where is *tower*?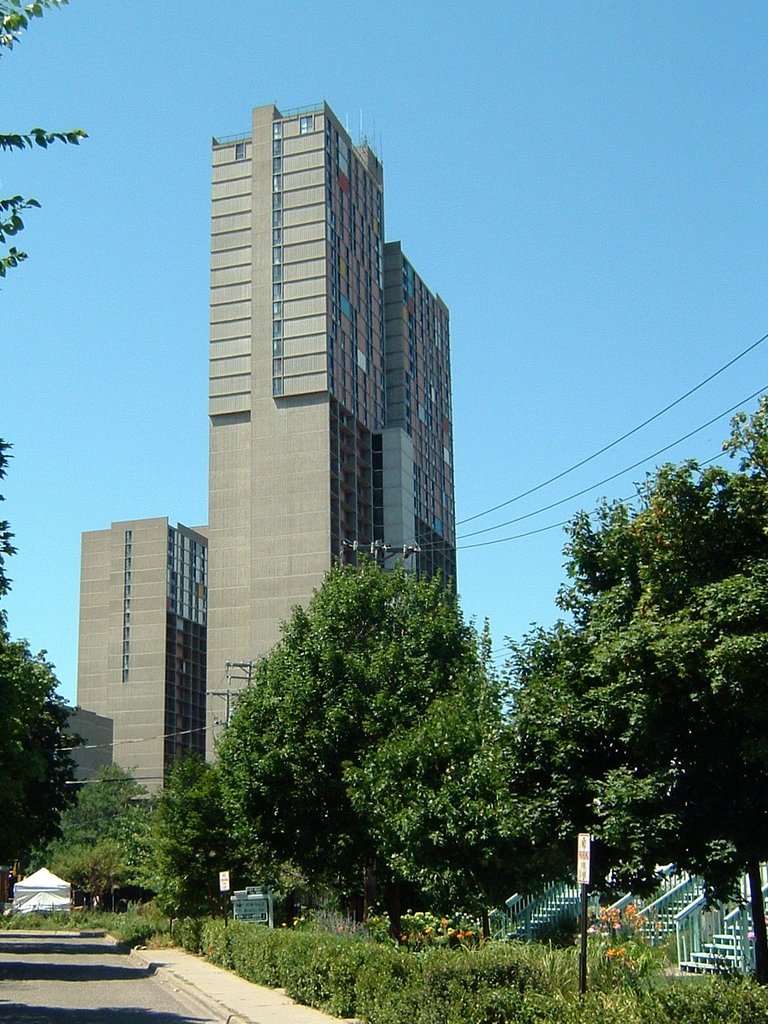
[left=173, top=80, right=470, bottom=672].
